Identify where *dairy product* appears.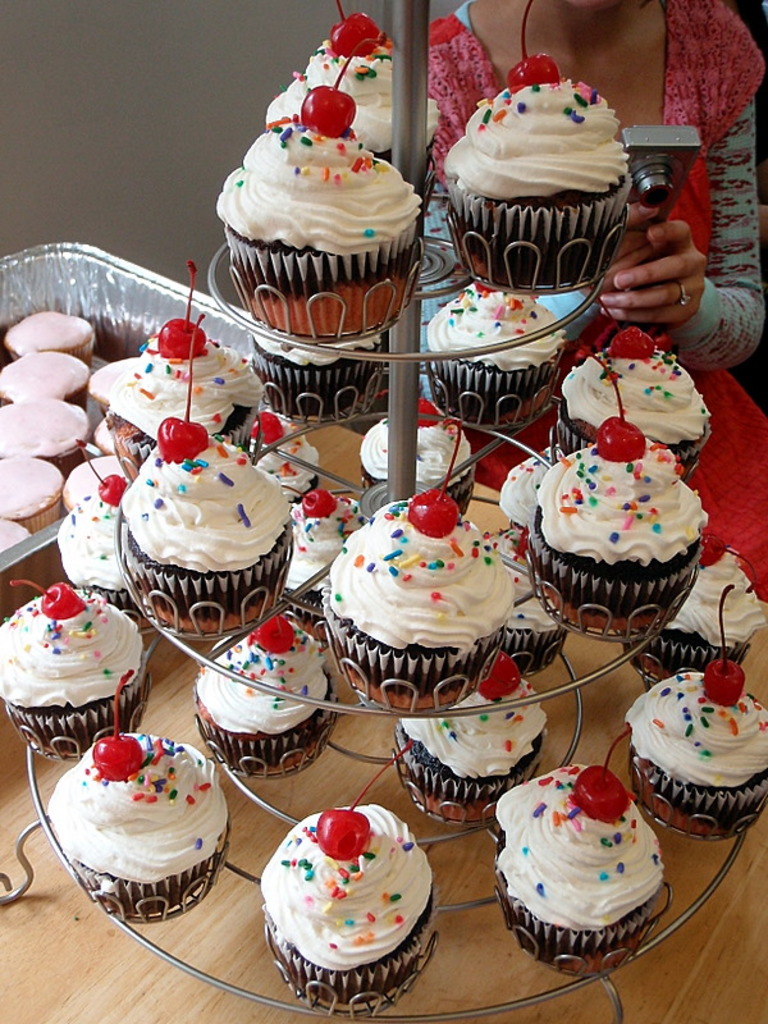
Appears at l=503, t=750, r=660, b=942.
